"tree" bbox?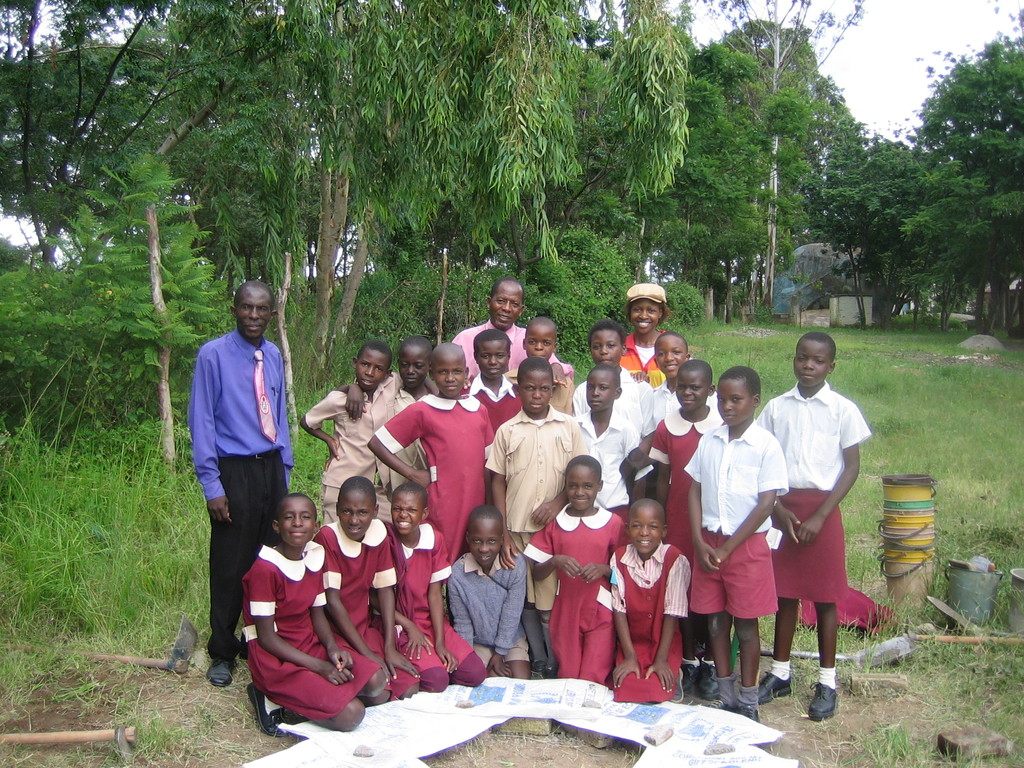
select_region(896, 45, 1016, 328)
